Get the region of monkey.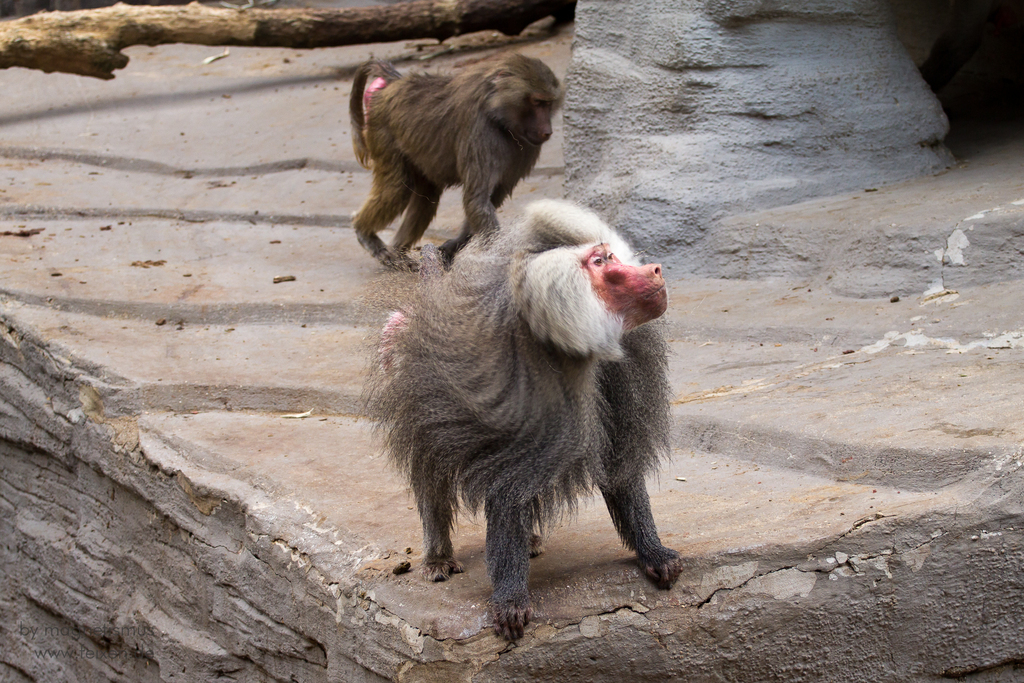
region(348, 47, 556, 266).
